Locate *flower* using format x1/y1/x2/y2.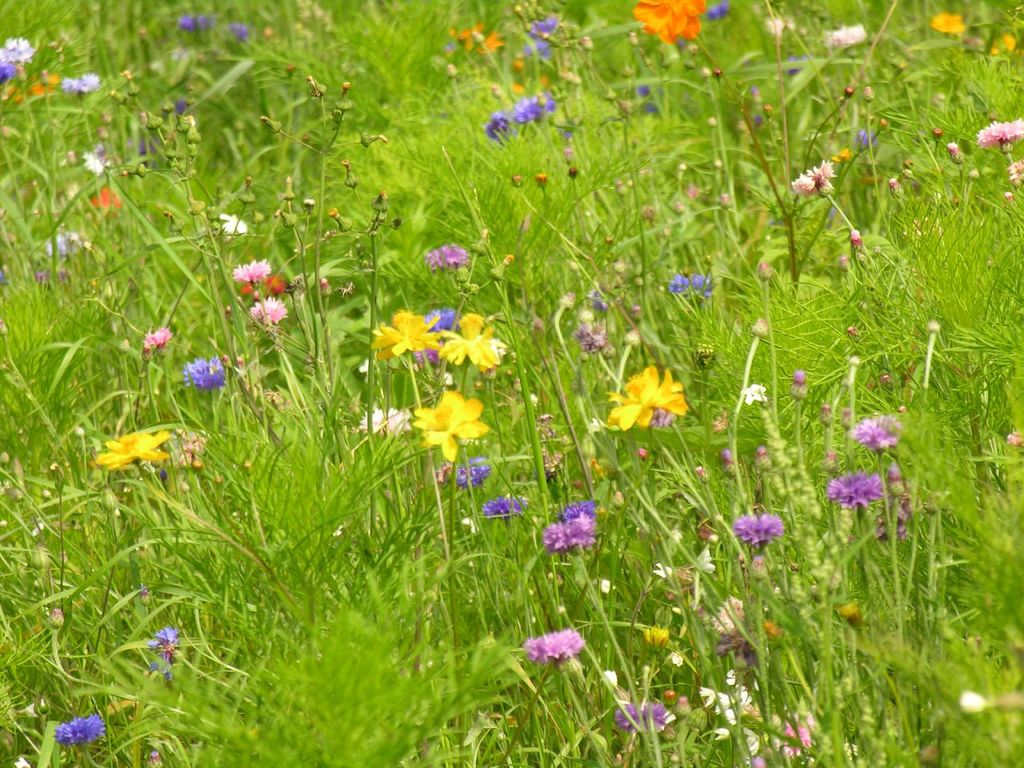
557/497/599/522.
